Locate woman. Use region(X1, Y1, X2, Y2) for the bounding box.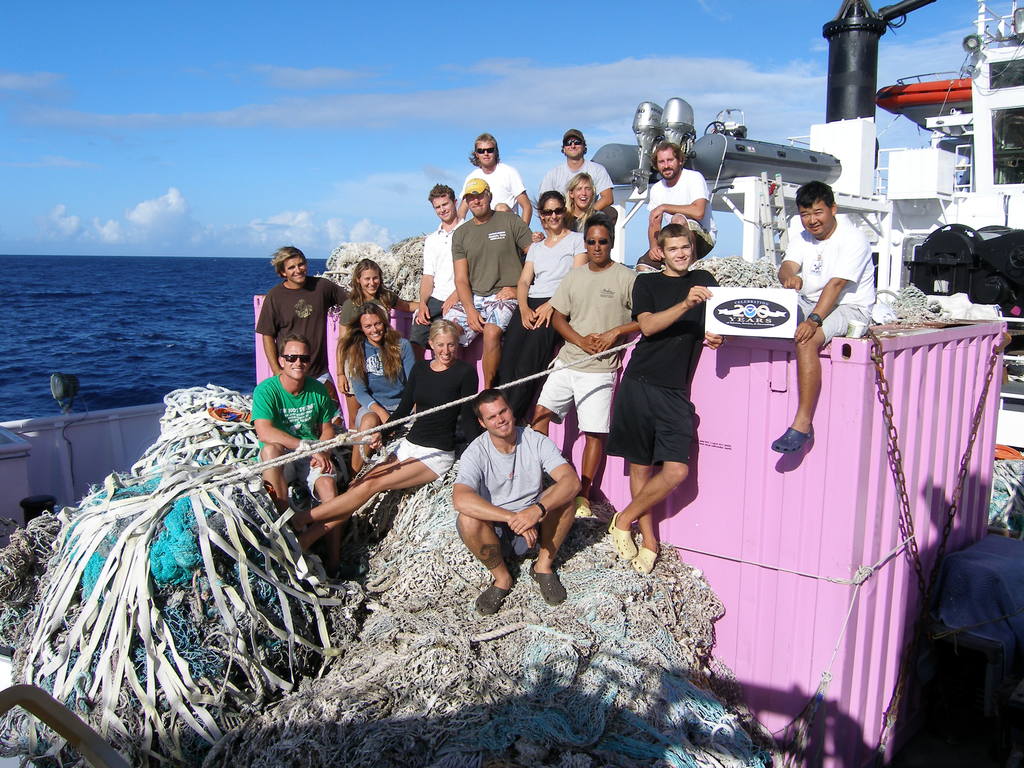
region(332, 254, 420, 435).
